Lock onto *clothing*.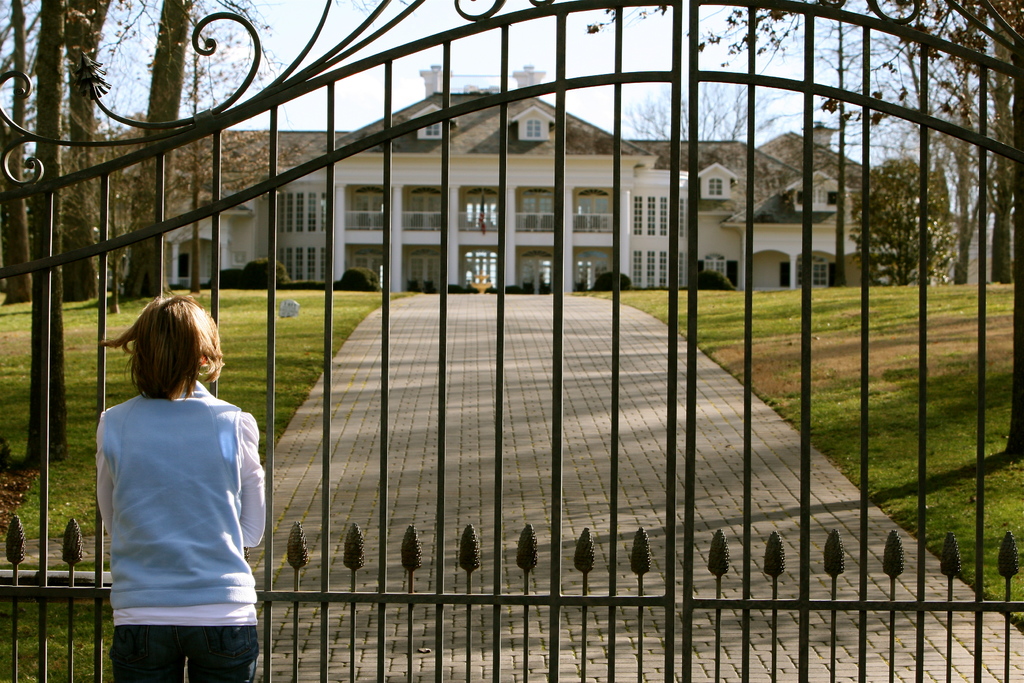
Locked: box(97, 381, 264, 682).
